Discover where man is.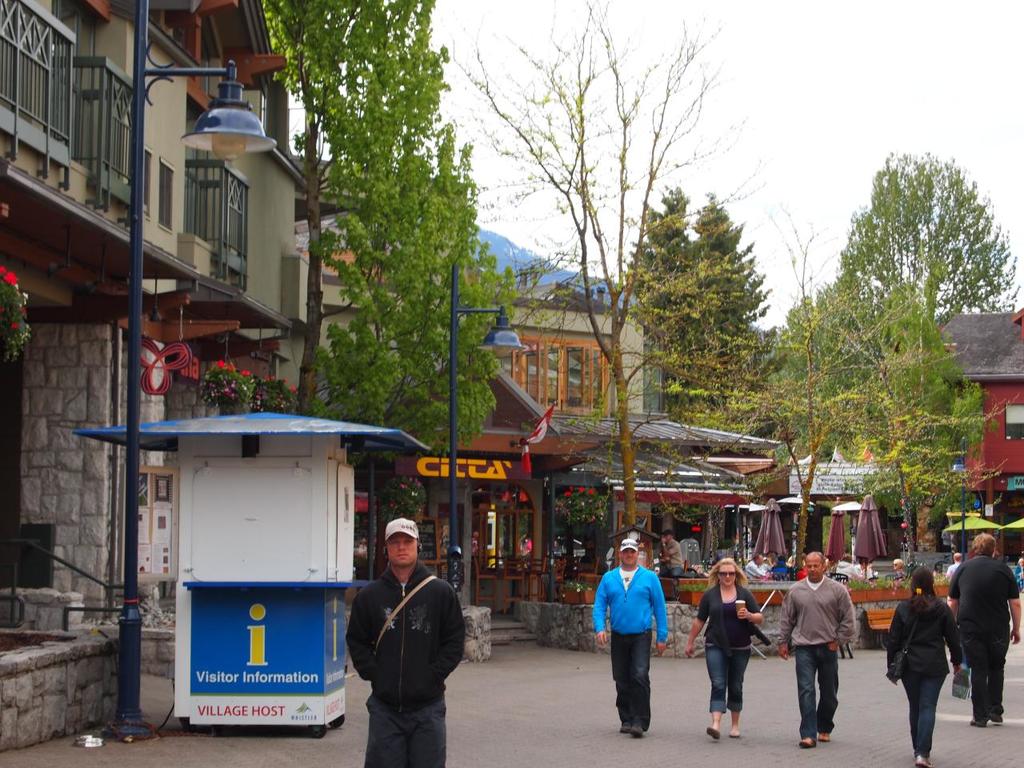
Discovered at crop(594, 538, 669, 734).
